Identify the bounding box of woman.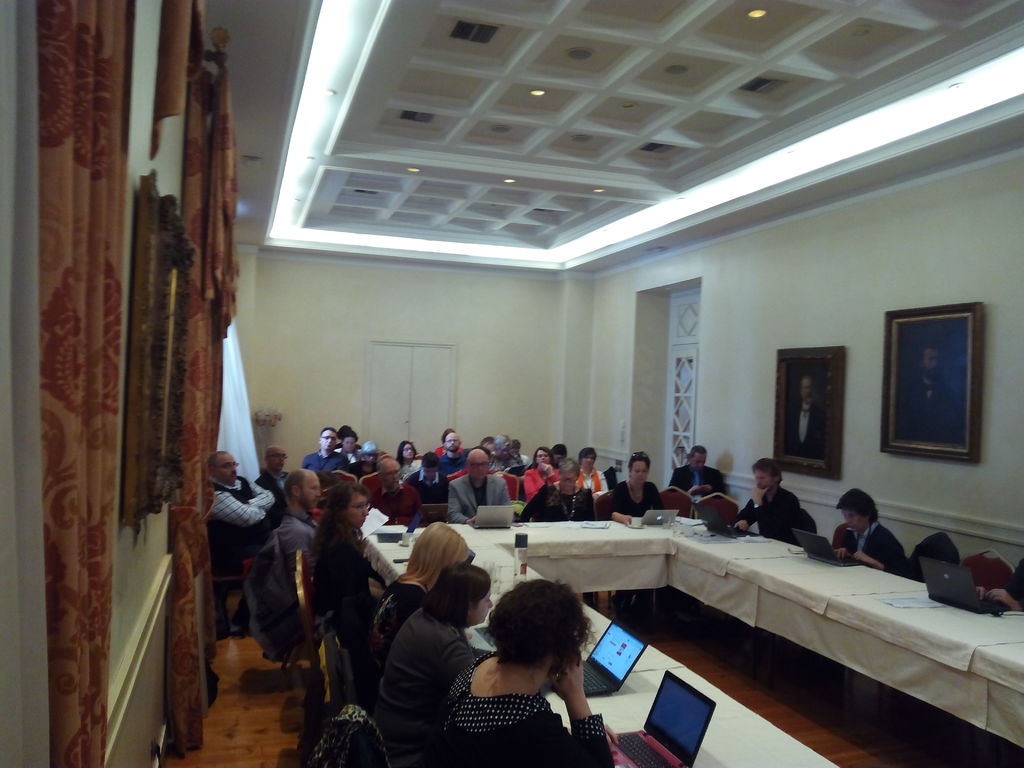
bbox(382, 563, 491, 765).
